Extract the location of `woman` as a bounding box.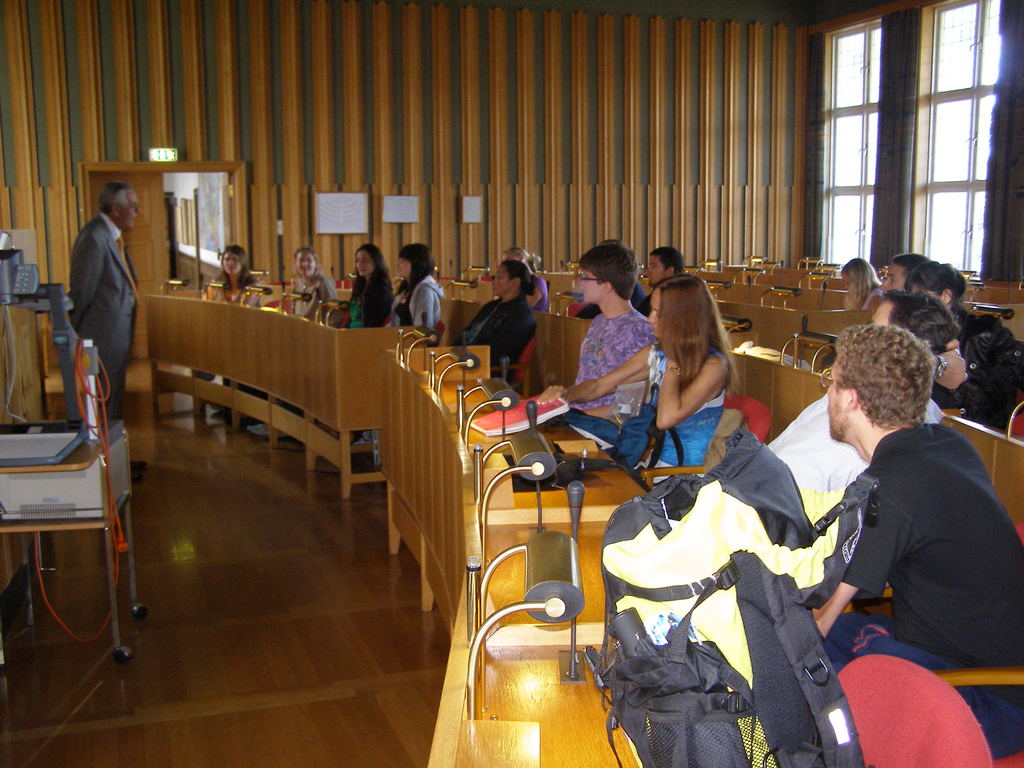
[x1=381, y1=246, x2=453, y2=333].
